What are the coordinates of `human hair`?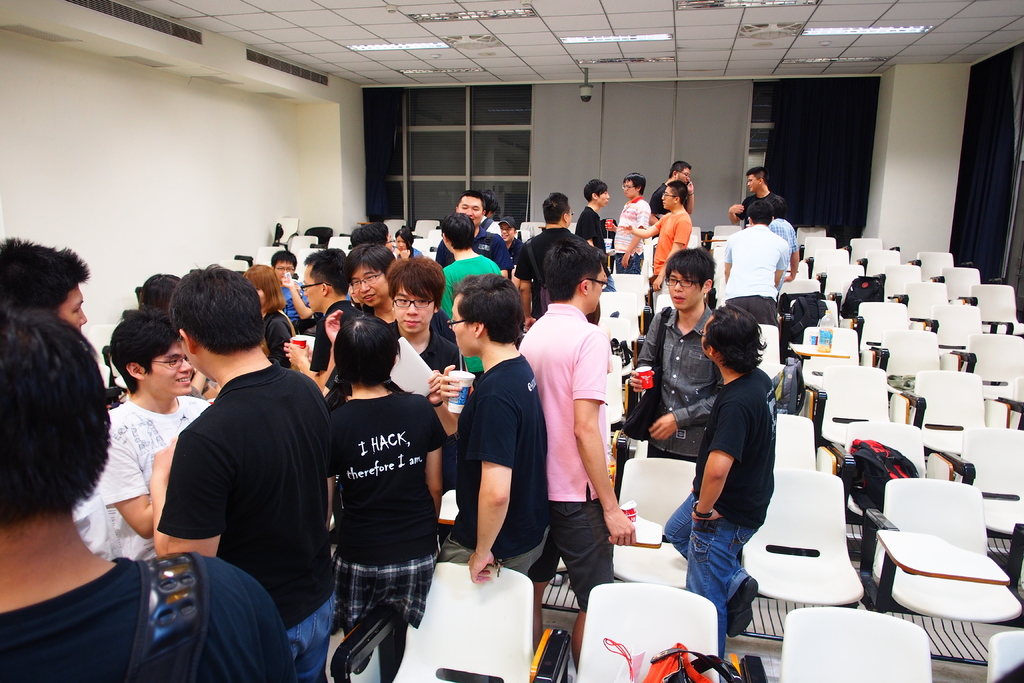
x1=0, y1=301, x2=111, y2=535.
